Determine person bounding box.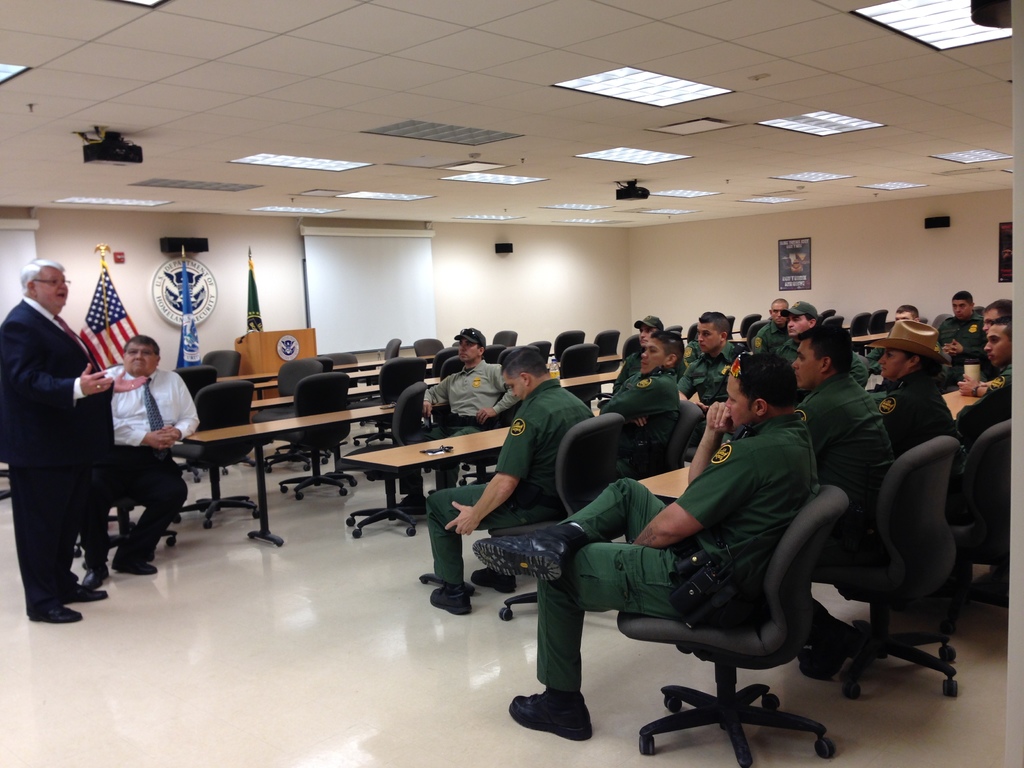
Determined: (left=778, top=325, right=906, bottom=520).
